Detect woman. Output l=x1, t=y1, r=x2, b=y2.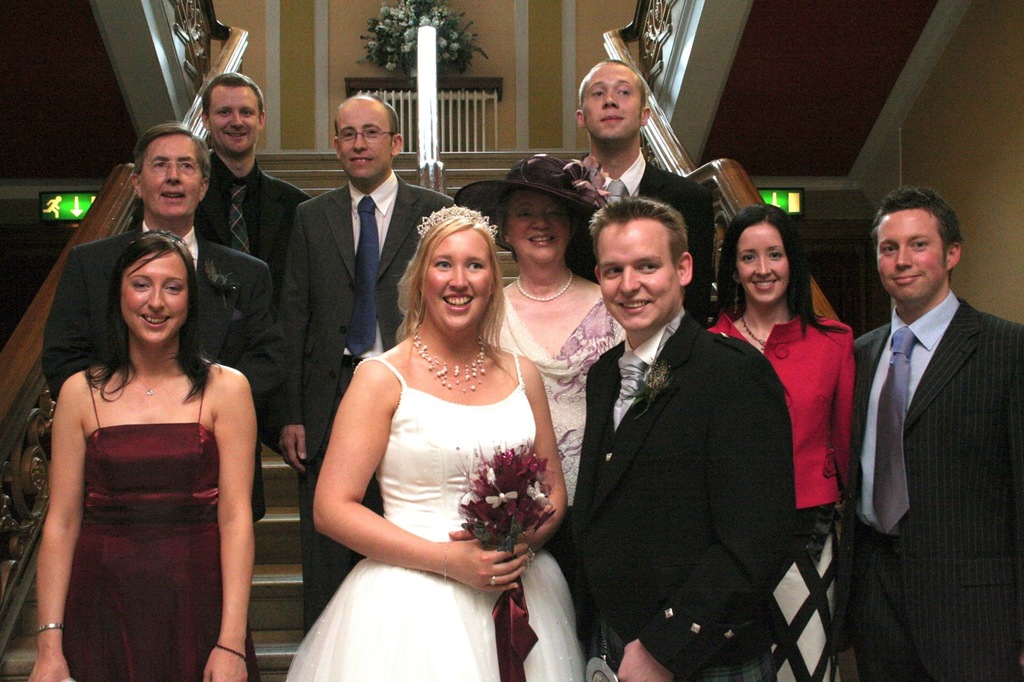
l=35, t=226, r=268, b=681.
